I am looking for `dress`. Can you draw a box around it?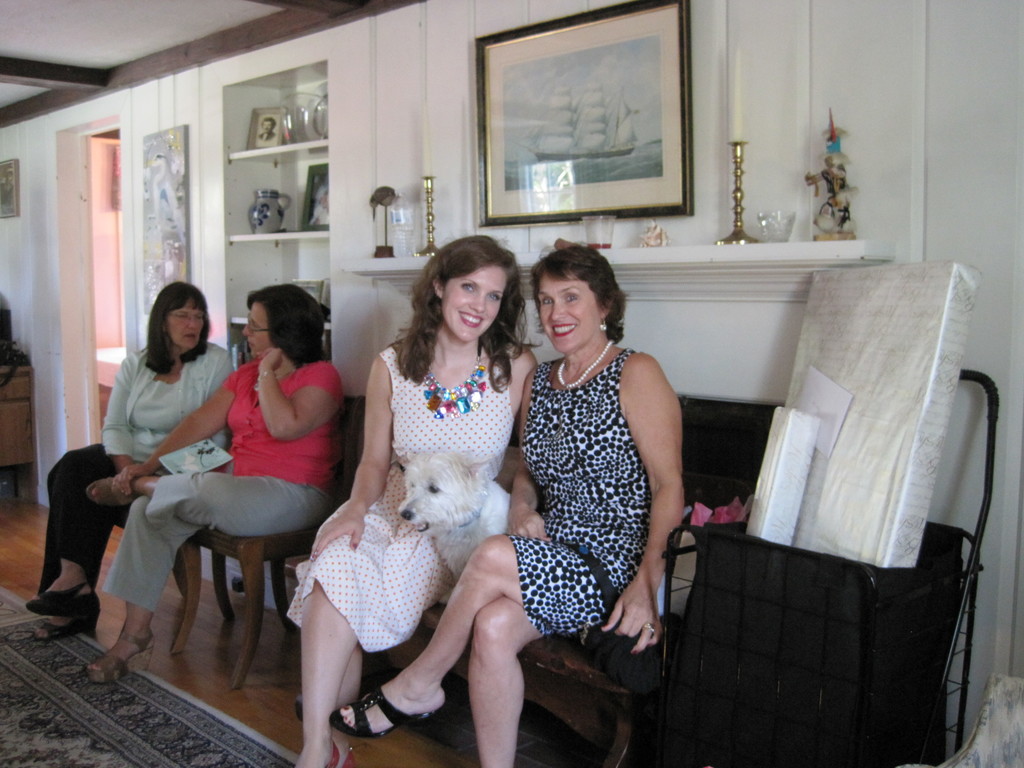
Sure, the bounding box is 506:311:673:673.
